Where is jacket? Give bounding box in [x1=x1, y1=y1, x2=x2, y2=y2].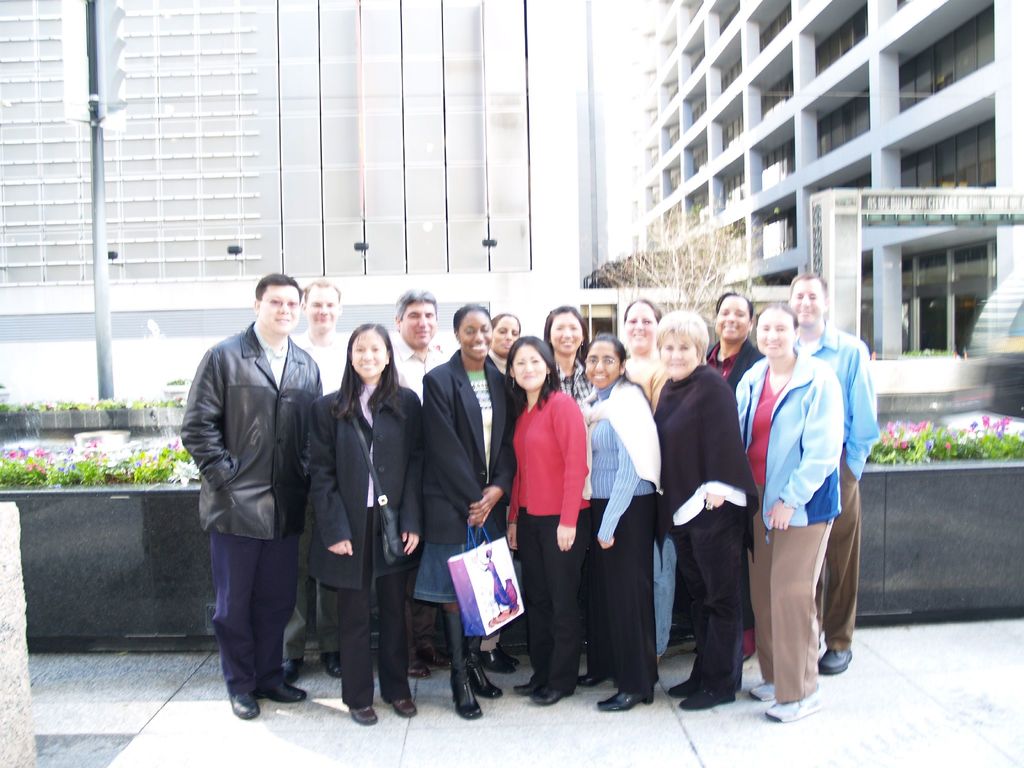
[x1=186, y1=275, x2=333, y2=593].
